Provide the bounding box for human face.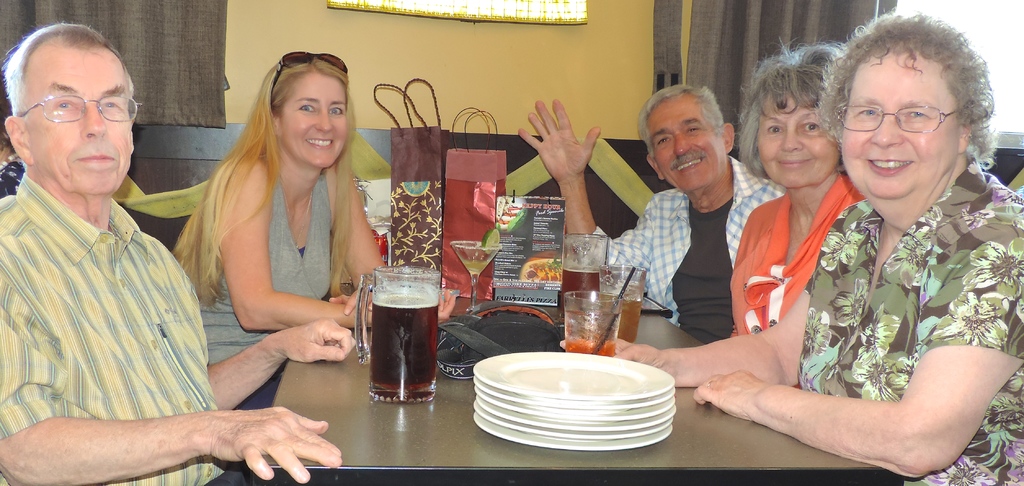
crop(755, 90, 834, 190).
